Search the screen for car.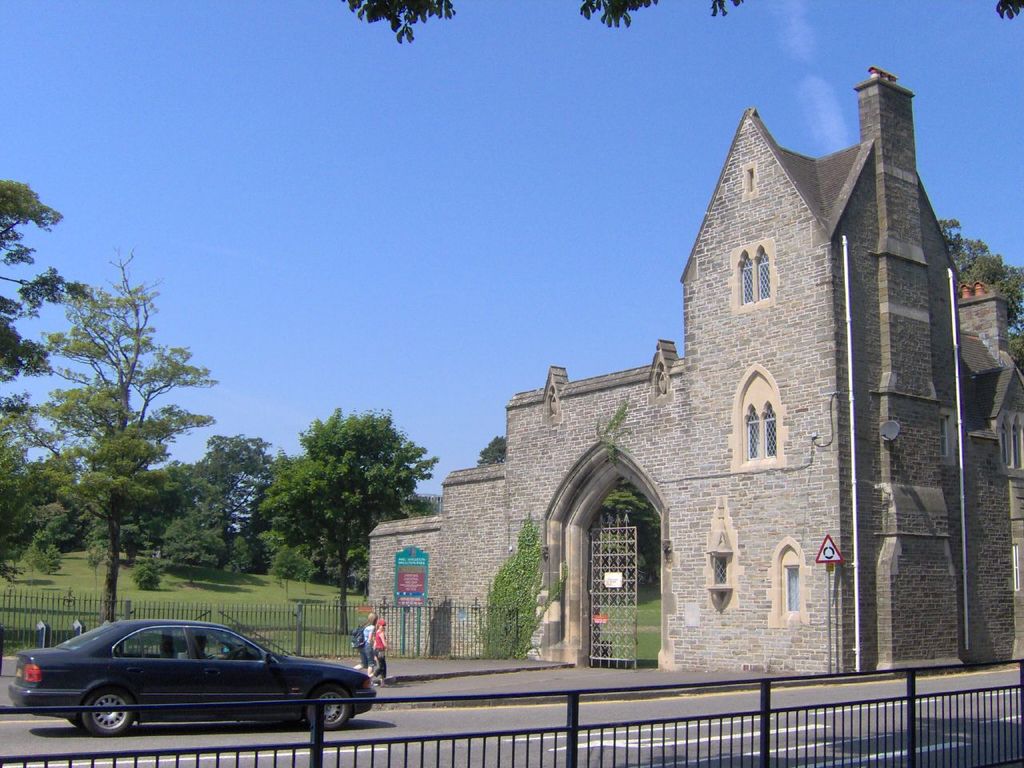
Found at bbox=[6, 610, 386, 744].
